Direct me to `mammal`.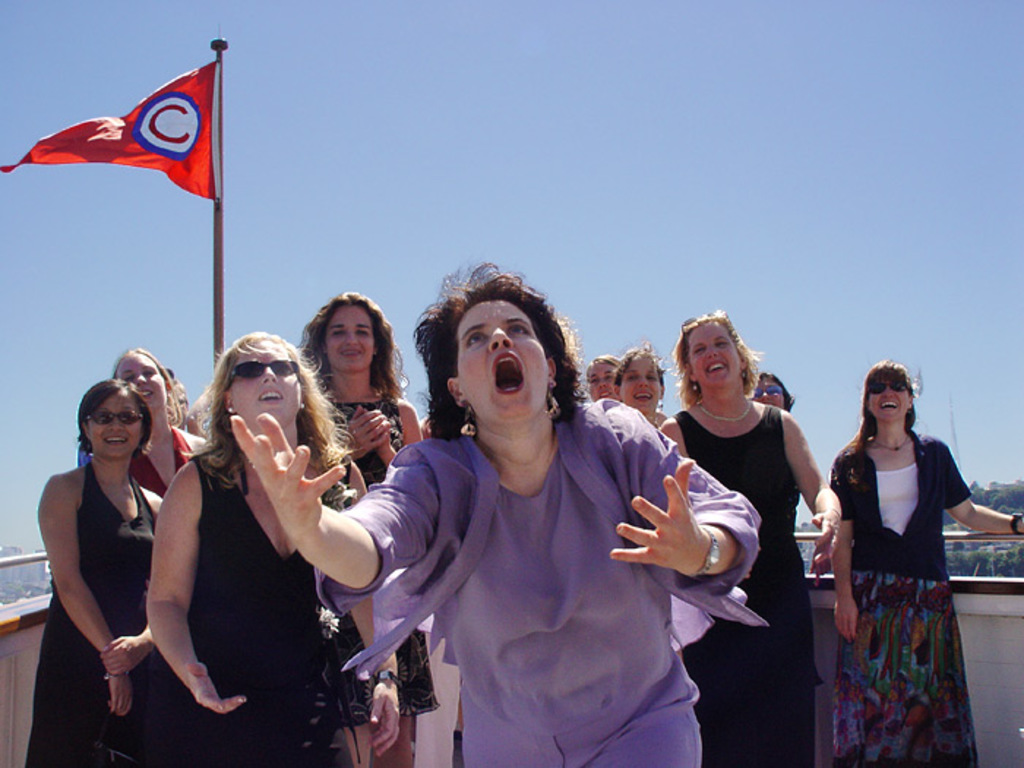
Direction: BBox(834, 360, 1023, 767).
